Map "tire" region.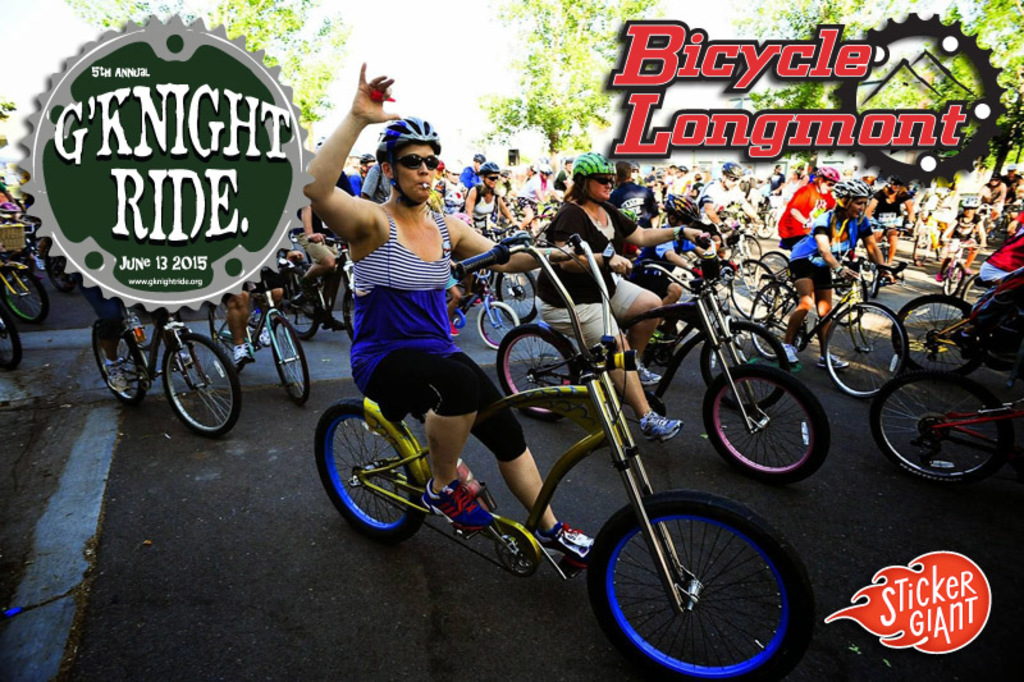
Mapped to <bbox>878, 358, 1019, 486</bbox>.
